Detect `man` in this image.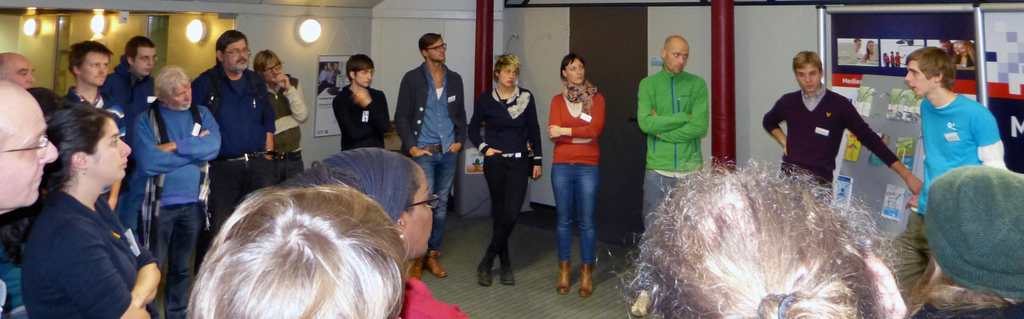
Detection: <bbox>187, 186, 402, 318</bbox>.
